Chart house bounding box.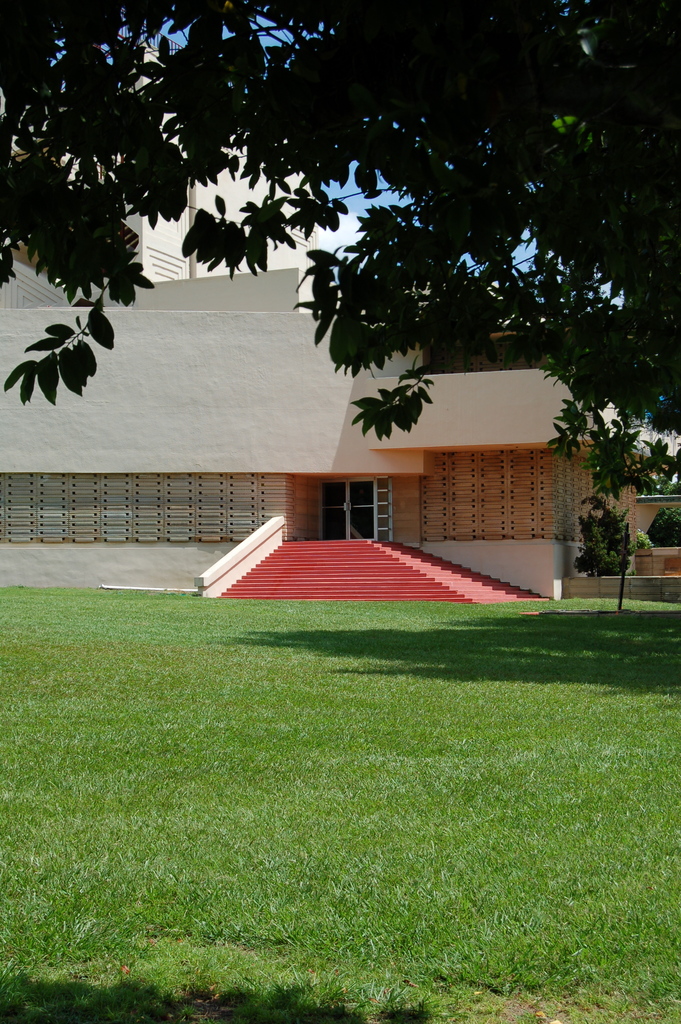
Charted: {"x1": 497, "y1": 319, "x2": 680, "y2": 588}.
